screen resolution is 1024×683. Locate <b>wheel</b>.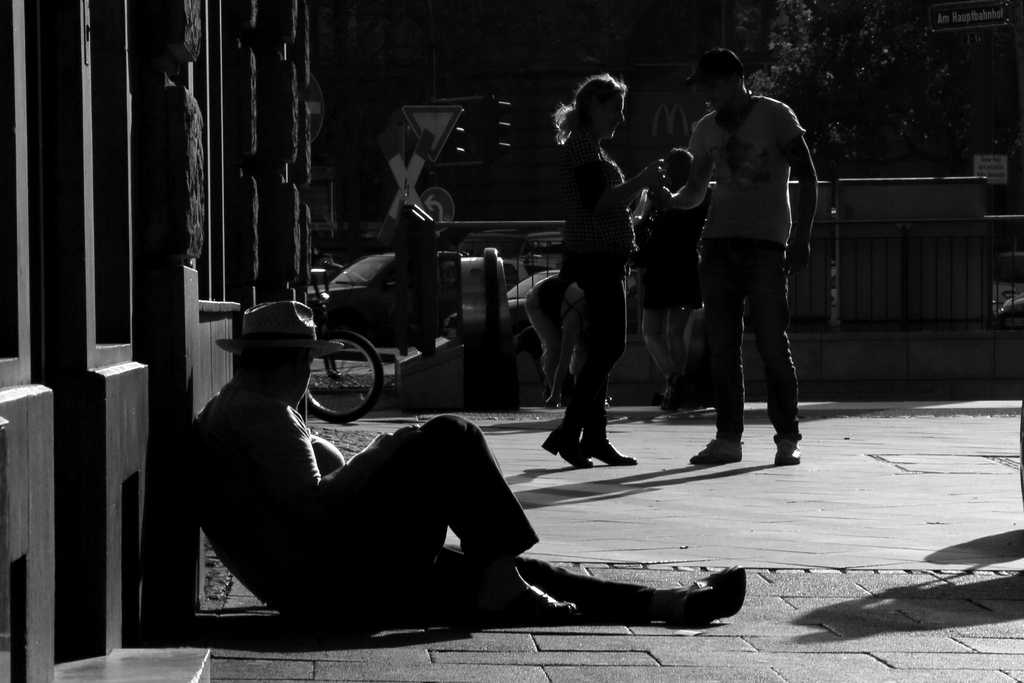
{"x1": 301, "y1": 328, "x2": 379, "y2": 427}.
